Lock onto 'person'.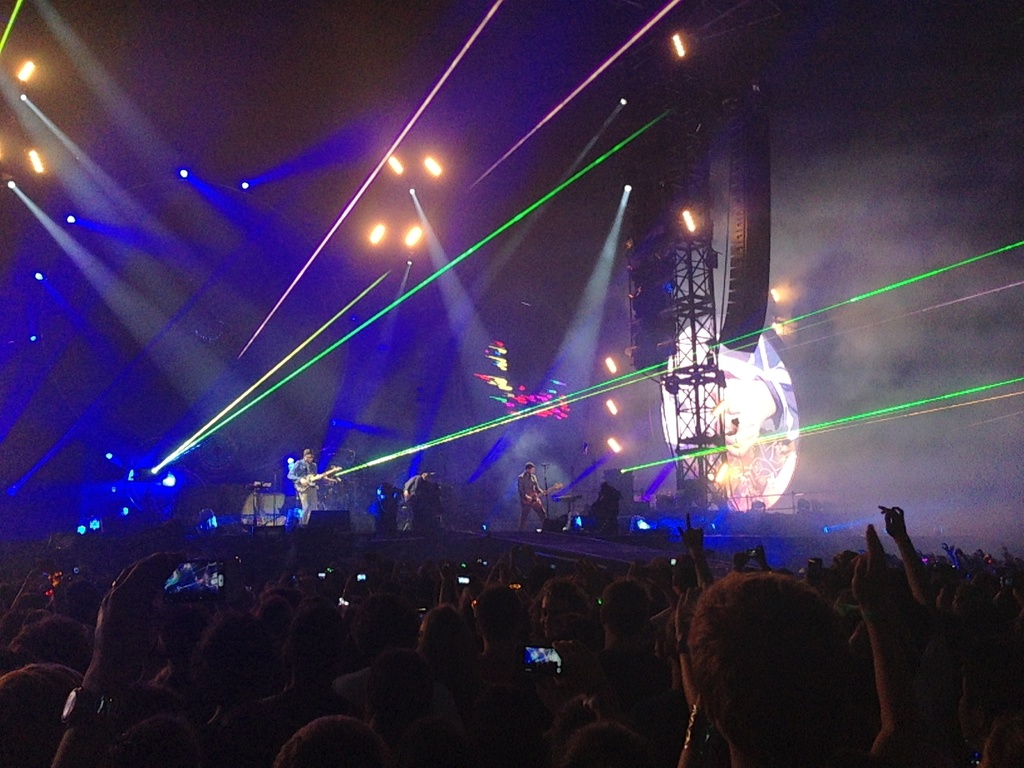
Locked: {"left": 659, "top": 554, "right": 895, "bottom": 767}.
